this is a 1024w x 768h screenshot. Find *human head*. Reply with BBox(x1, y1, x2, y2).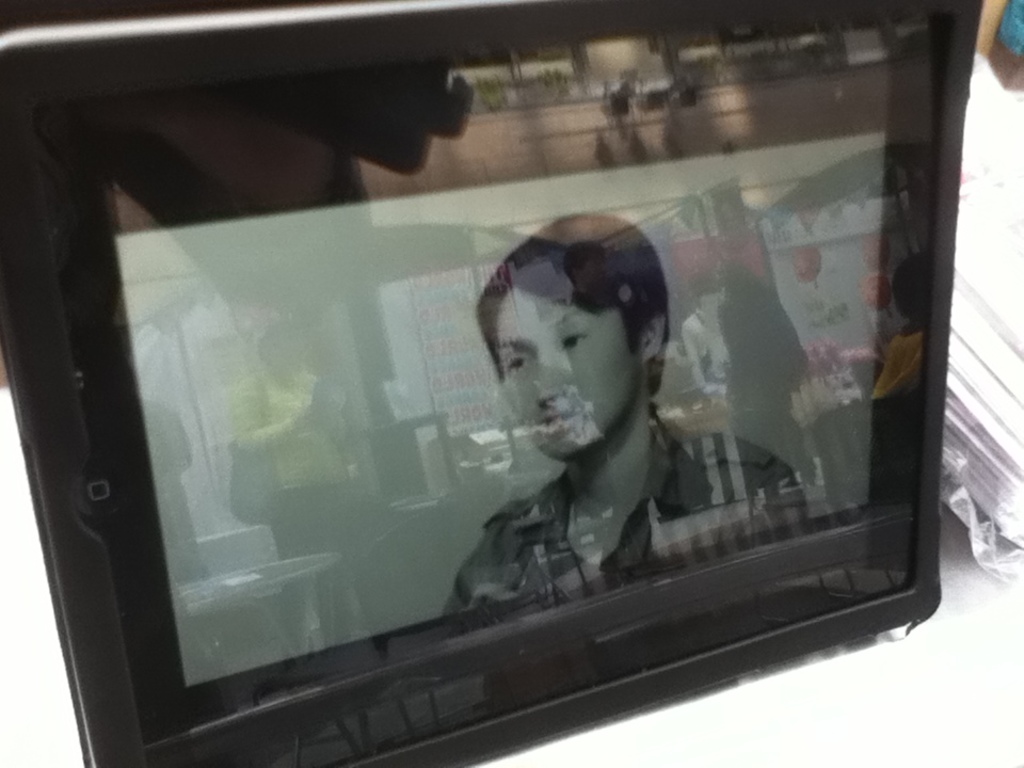
BBox(470, 214, 670, 464).
